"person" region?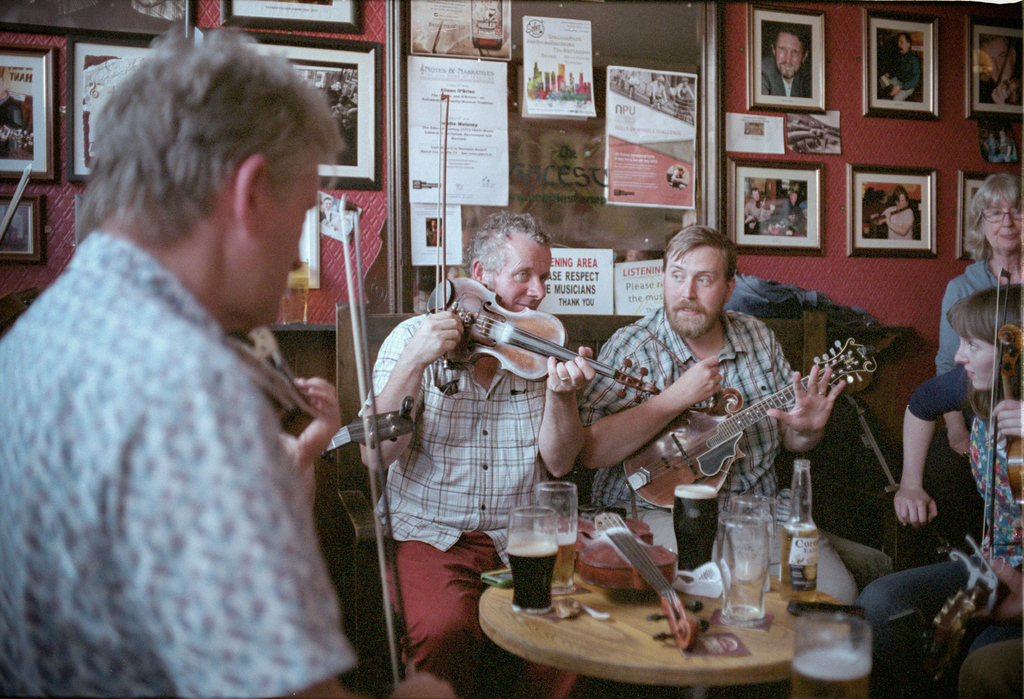
318, 202, 328, 221
